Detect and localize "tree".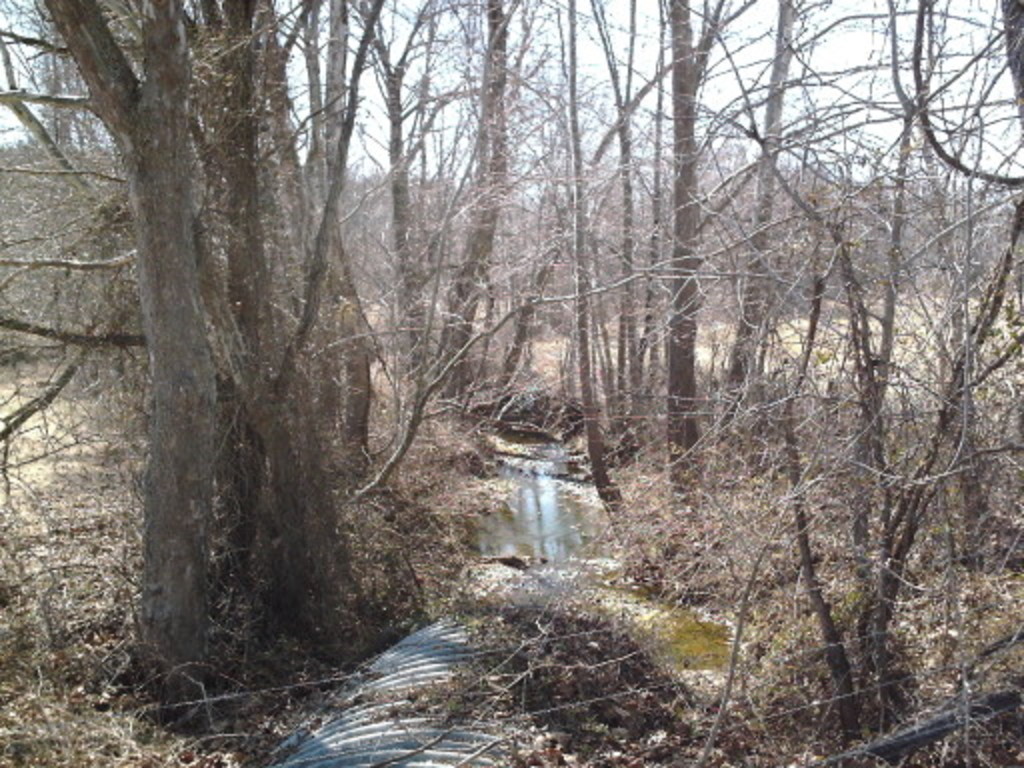
Localized at crop(690, 0, 828, 432).
